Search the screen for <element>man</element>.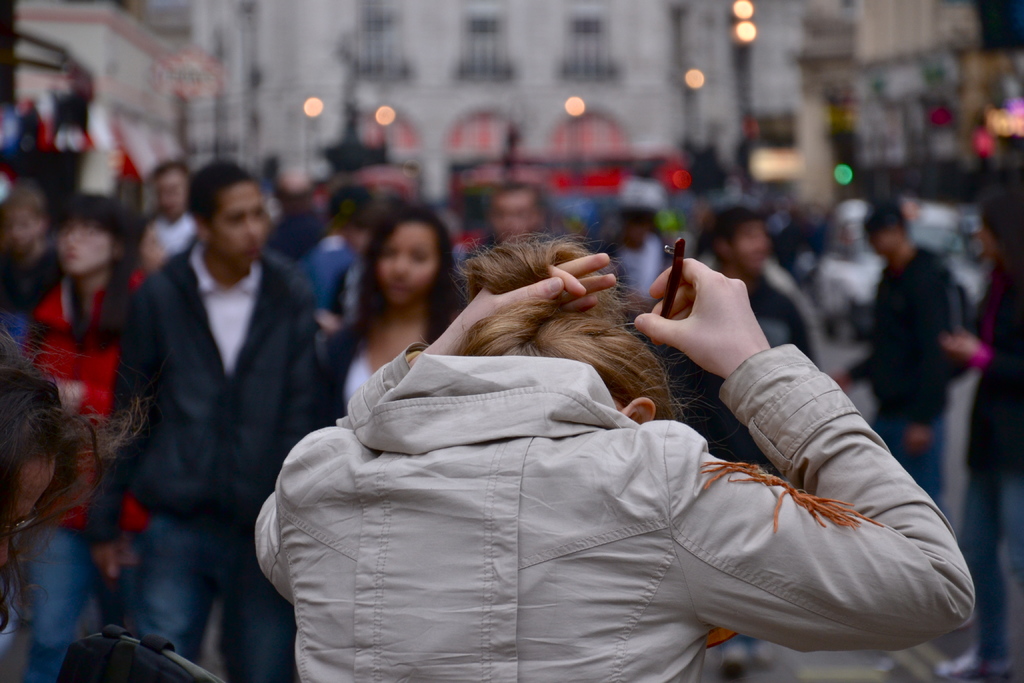
Found at <box>831,206,964,537</box>.
